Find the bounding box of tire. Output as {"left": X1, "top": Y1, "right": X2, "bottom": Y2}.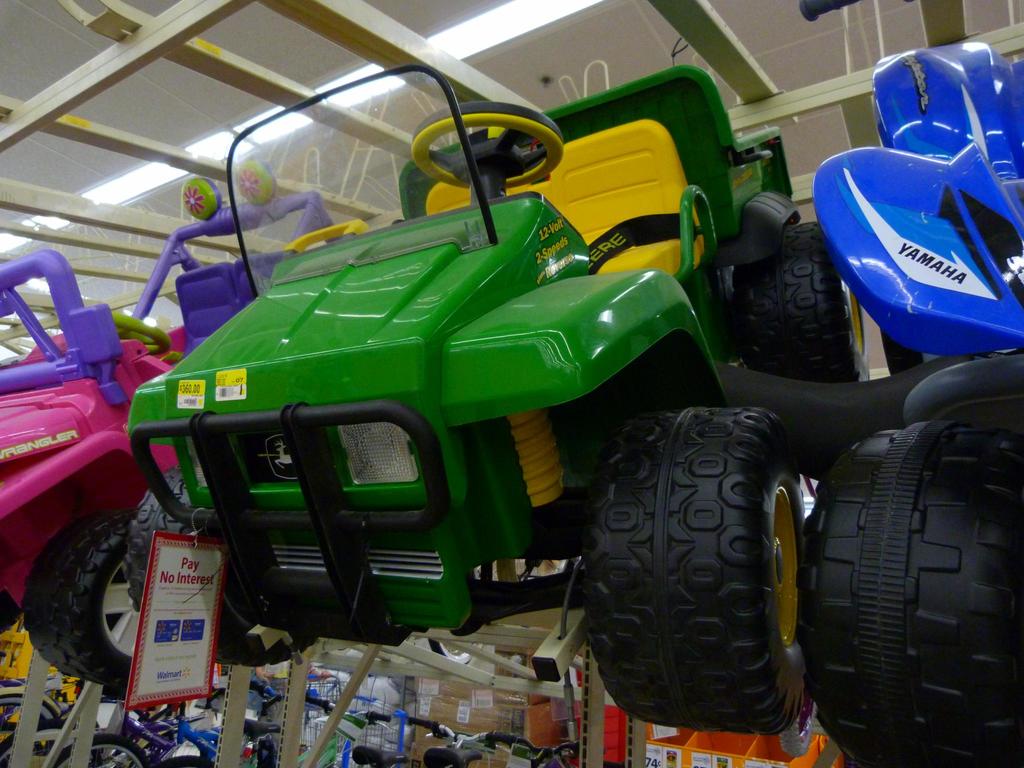
{"left": 123, "top": 461, "right": 316, "bottom": 668}.
